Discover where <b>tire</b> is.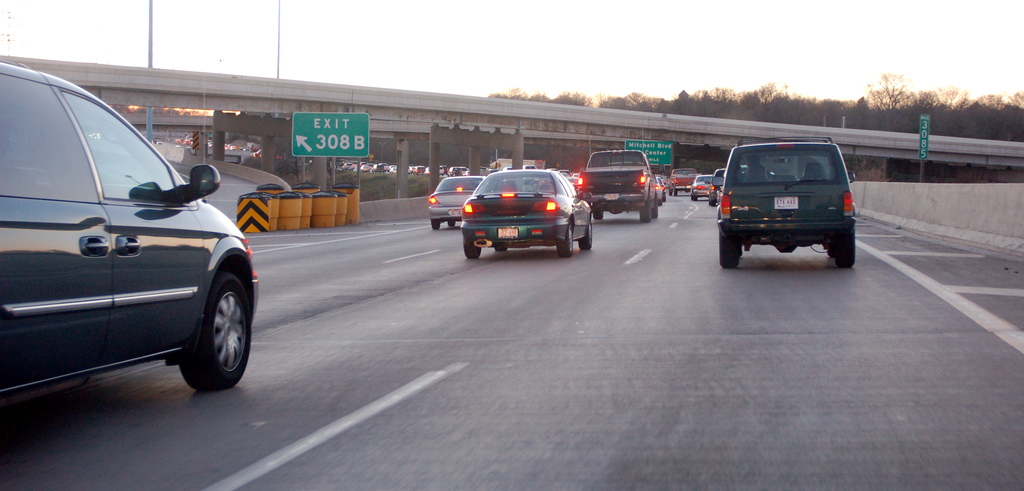
Discovered at BBox(591, 208, 604, 222).
